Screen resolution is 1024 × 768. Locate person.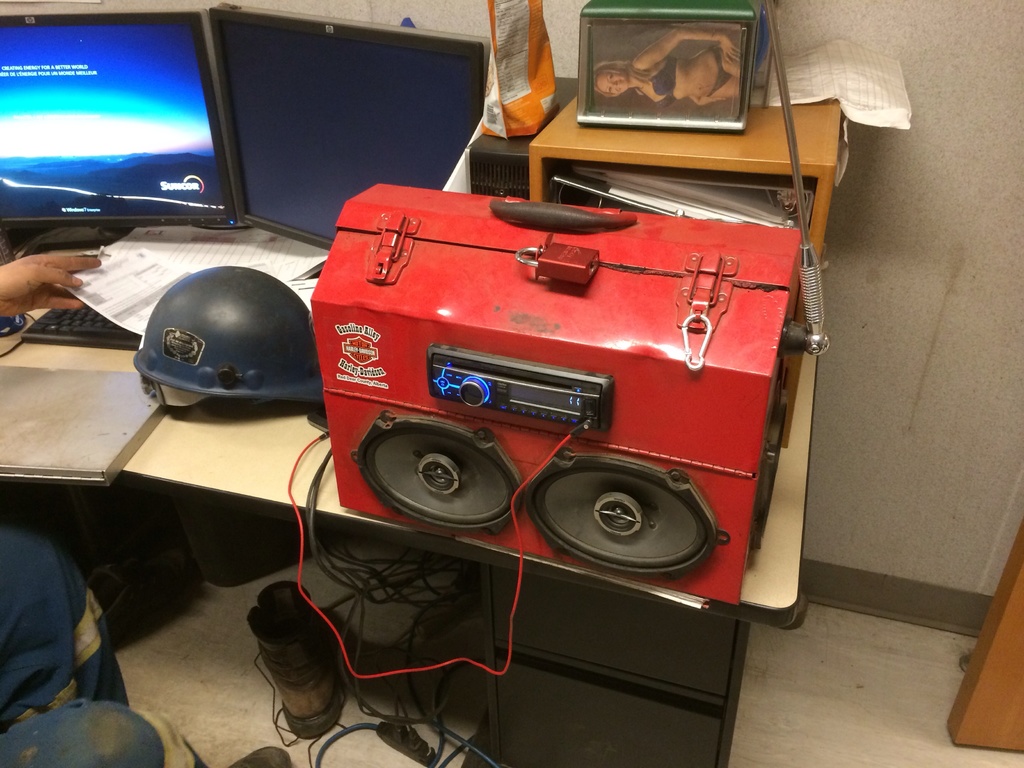
(x1=594, y1=25, x2=742, y2=109).
